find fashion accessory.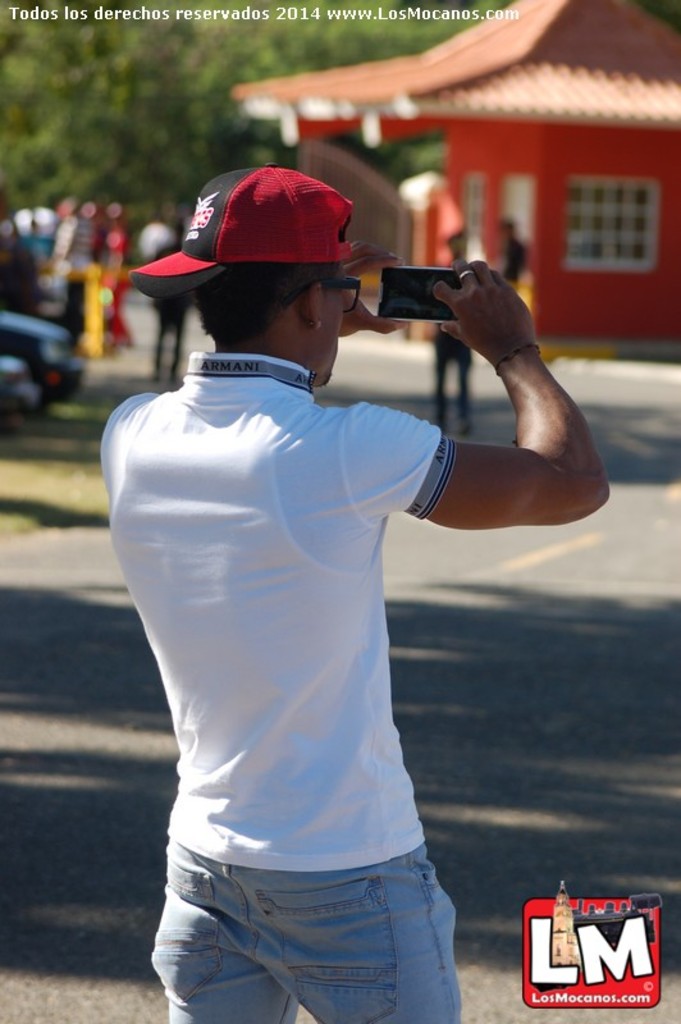
452,265,475,288.
